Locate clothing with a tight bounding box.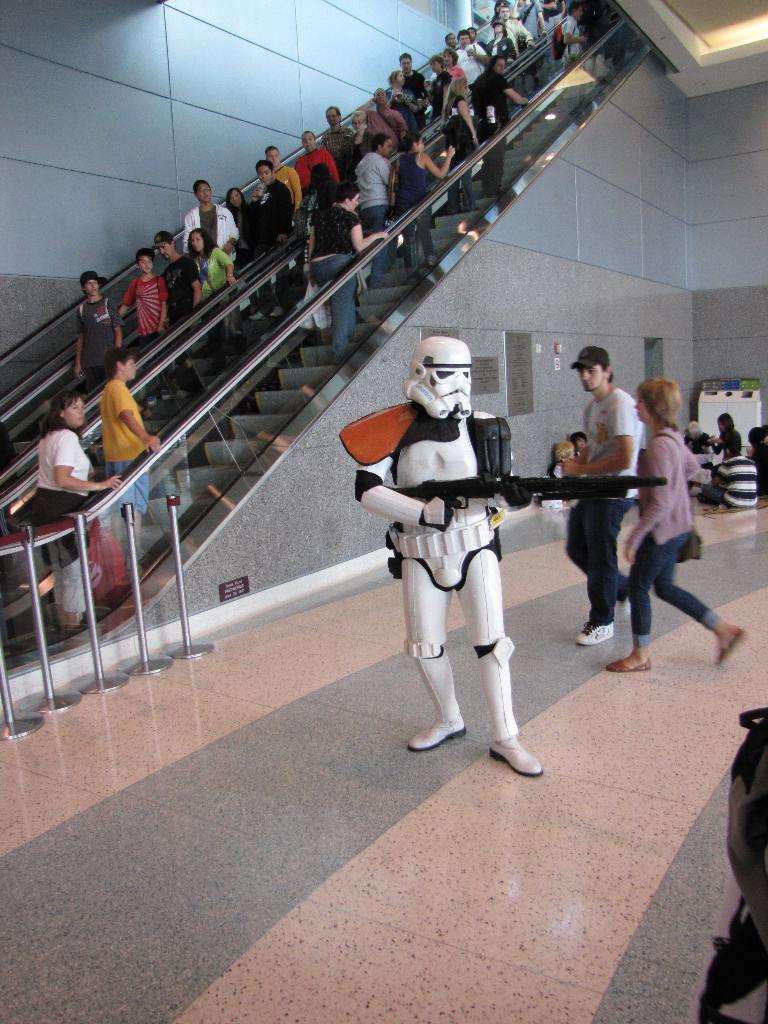
select_region(494, 15, 527, 70).
